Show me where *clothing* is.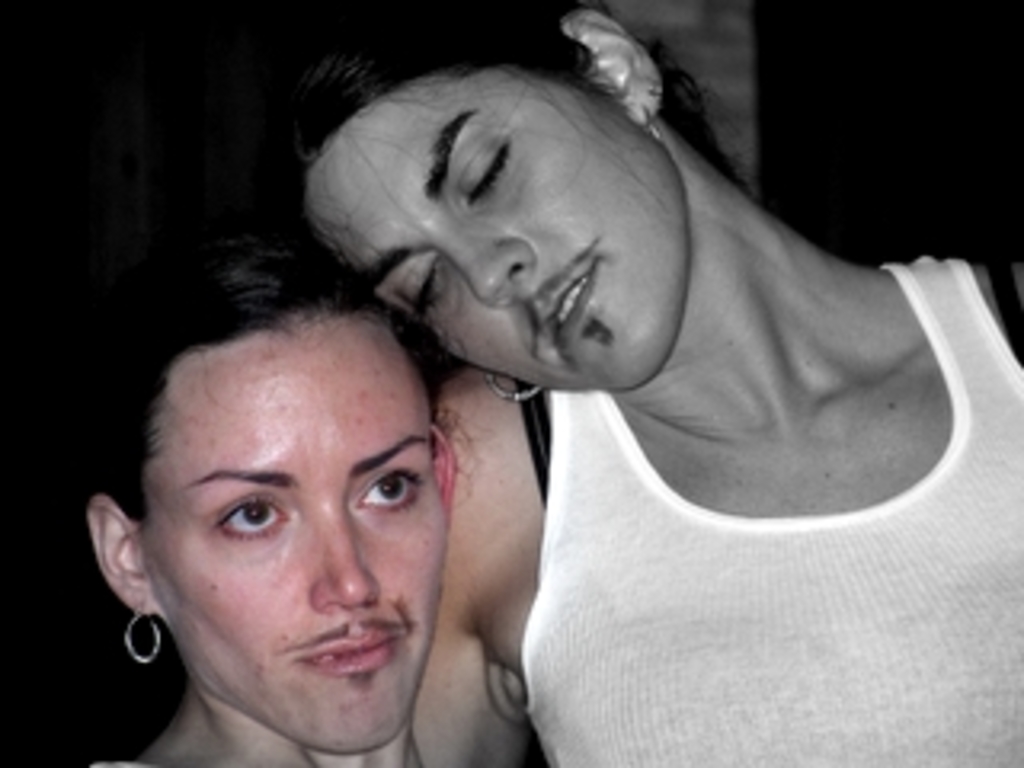
*clothing* is at (509, 253, 1021, 765).
